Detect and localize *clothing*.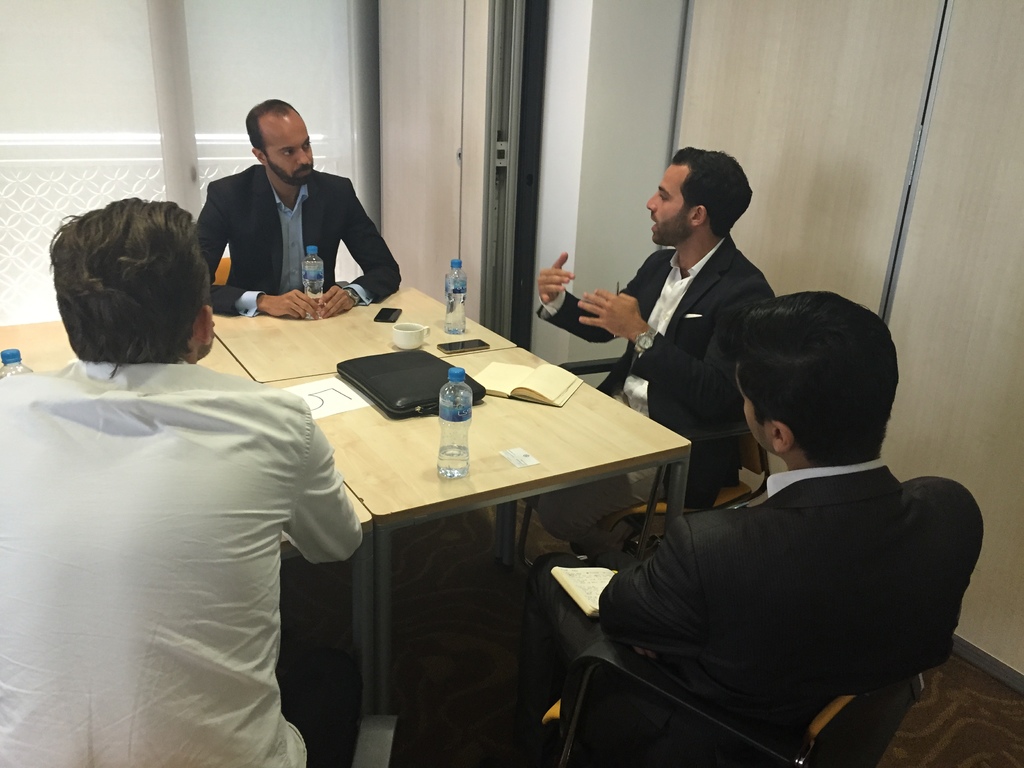
Localized at 520,458,984,767.
